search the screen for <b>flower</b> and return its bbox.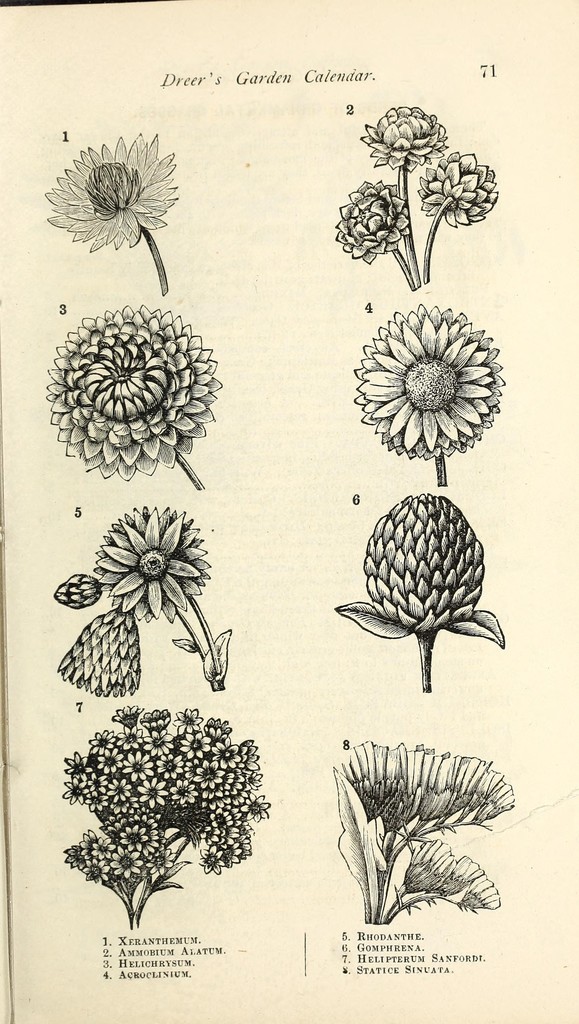
Found: rect(345, 301, 506, 466).
